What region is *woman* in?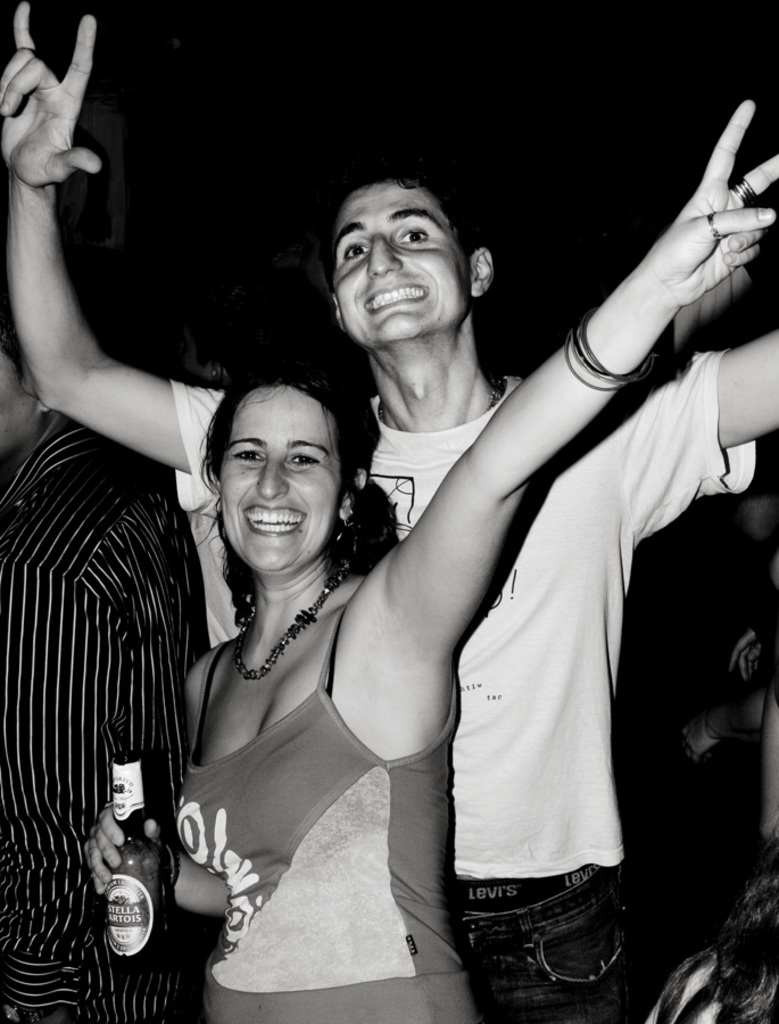
82:155:778:1023.
